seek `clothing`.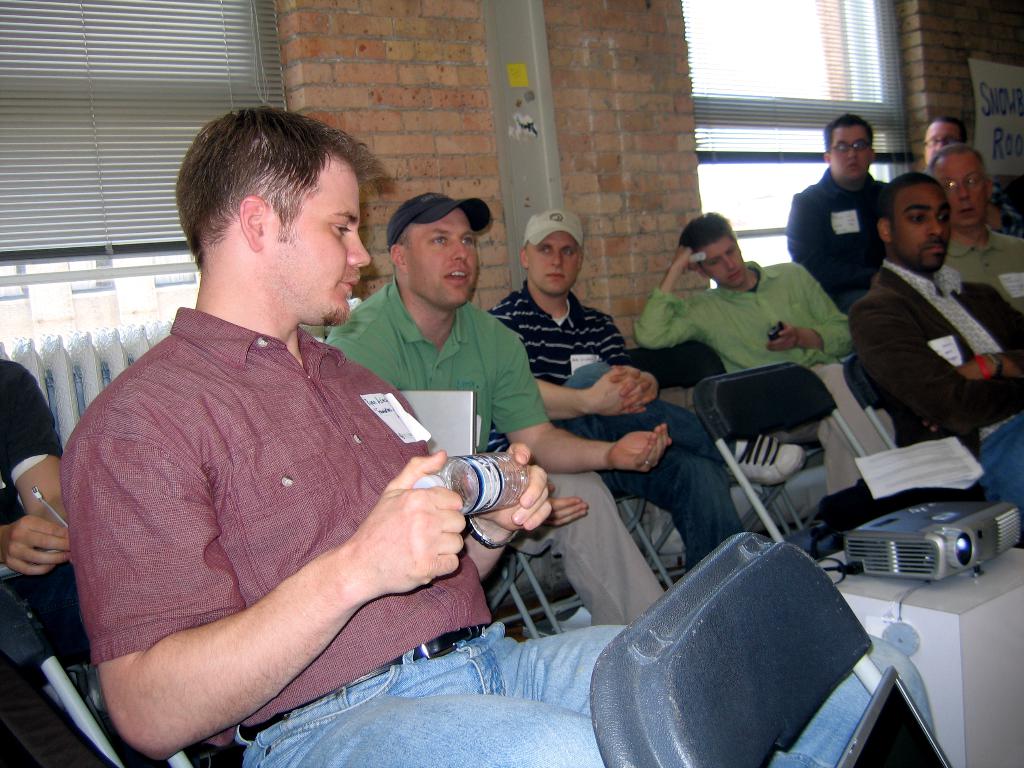
847:234:1020:429.
